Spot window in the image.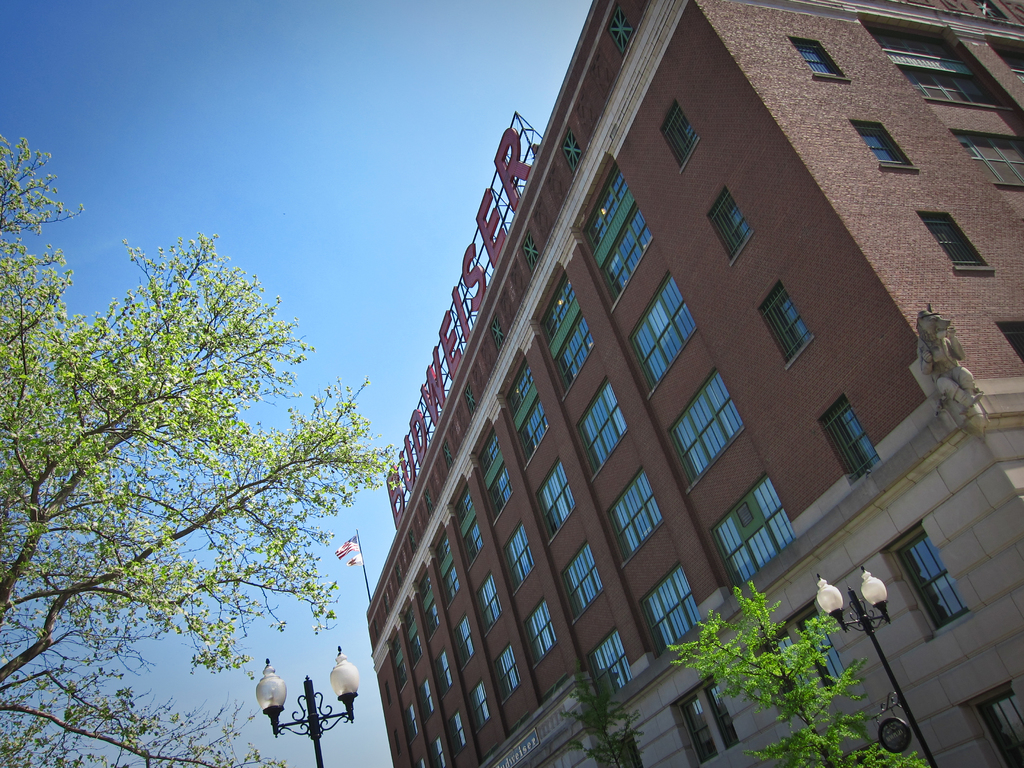
window found at (x1=853, y1=118, x2=911, y2=164).
